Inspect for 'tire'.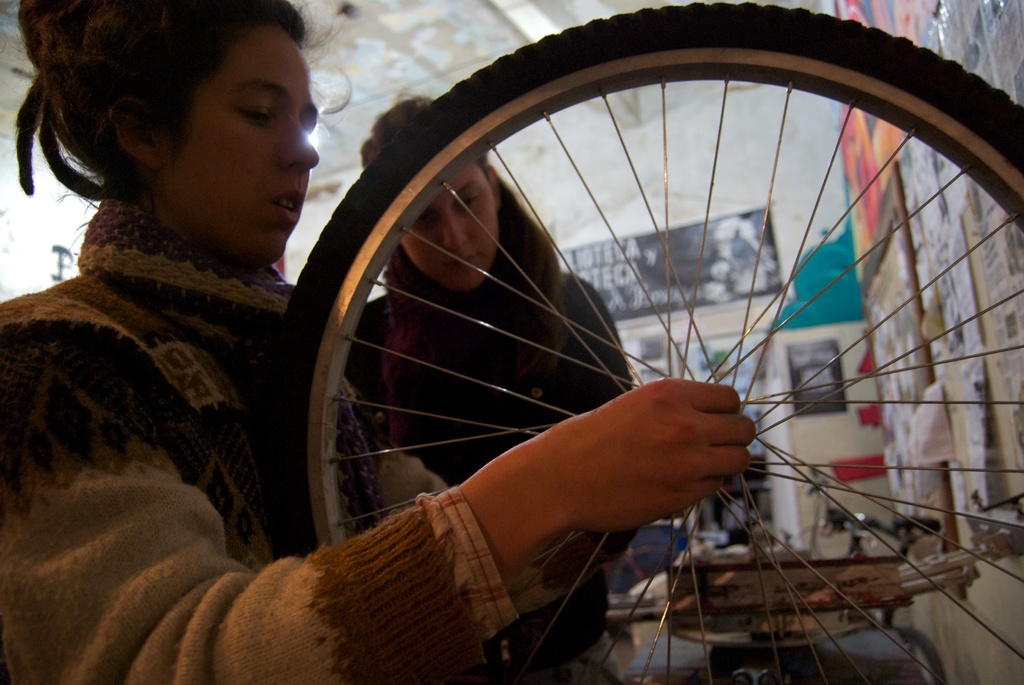
Inspection: locate(200, 0, 1005, 672).
